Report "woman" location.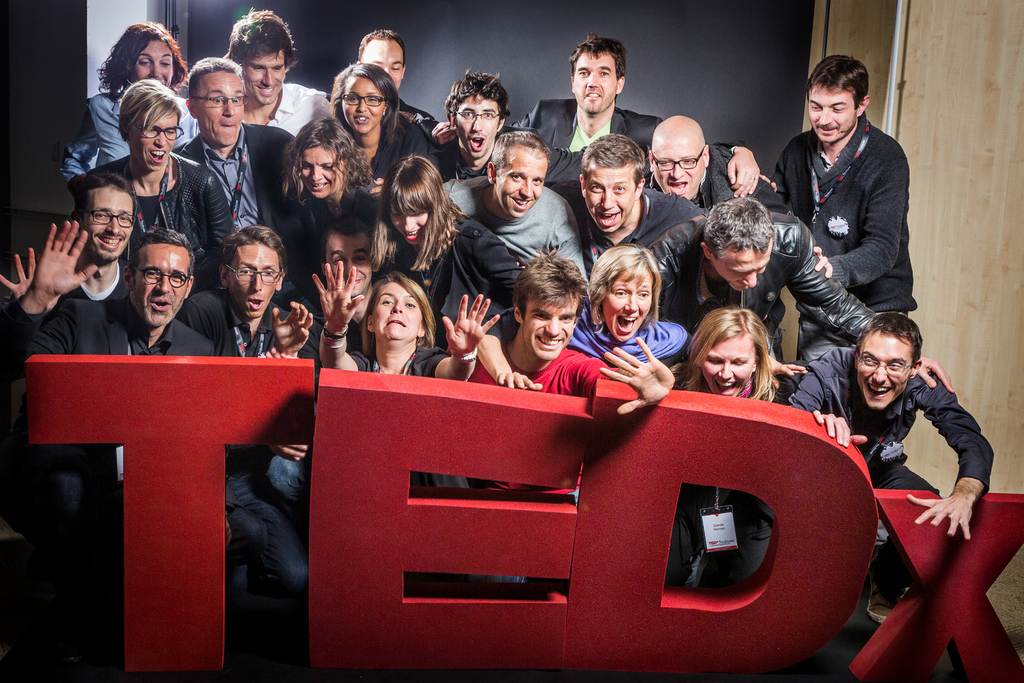
Report: select_region(67, 77, 238, 279).
